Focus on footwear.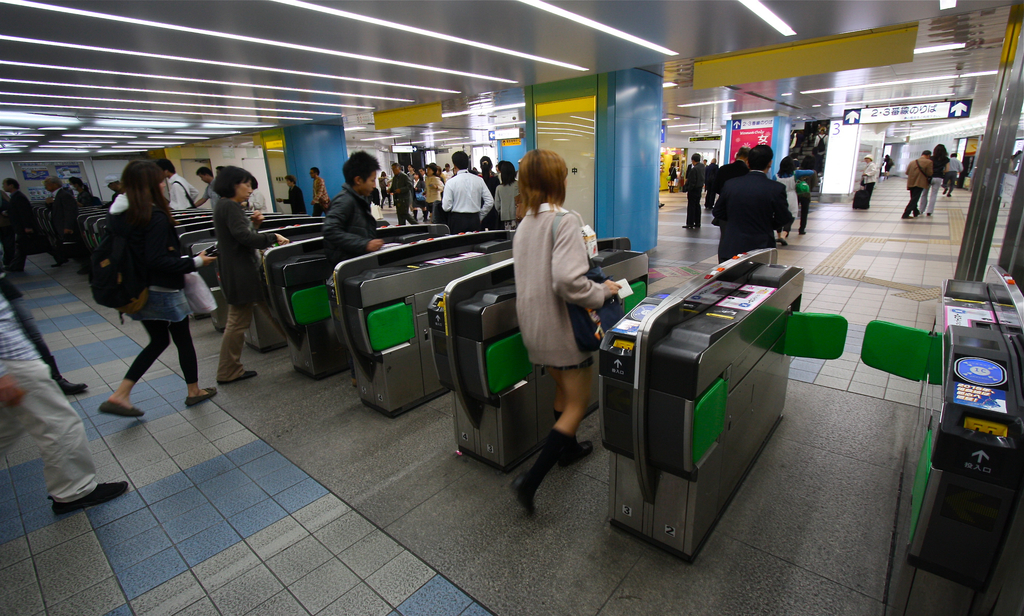
Focused at 800, 232, 806, 235.
